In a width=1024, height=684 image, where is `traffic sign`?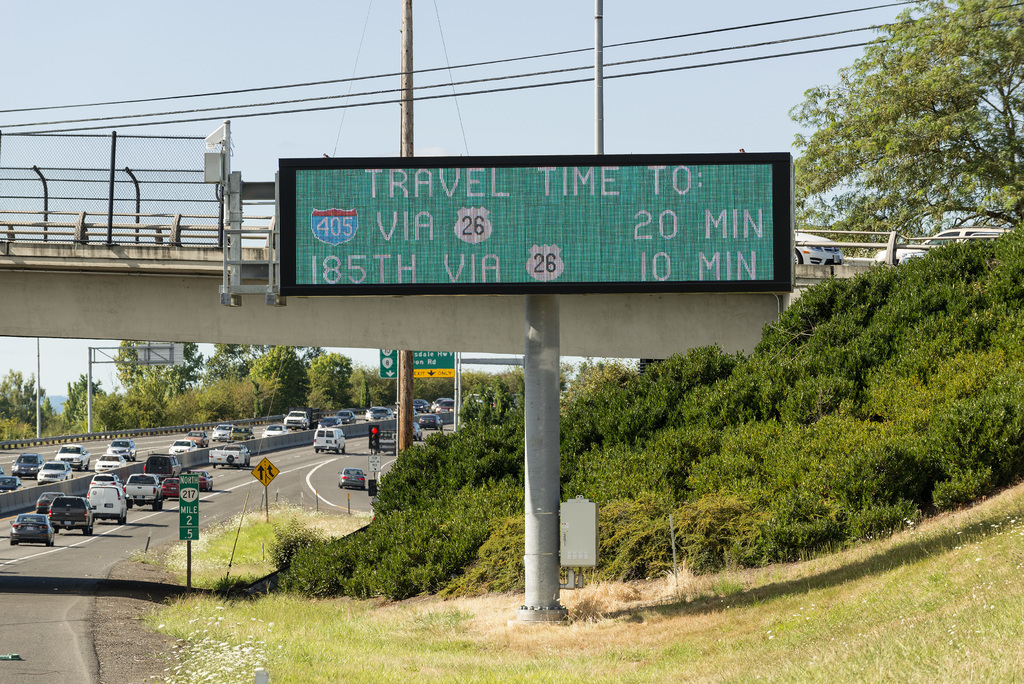
bbox(252, 456, 279, 489).
